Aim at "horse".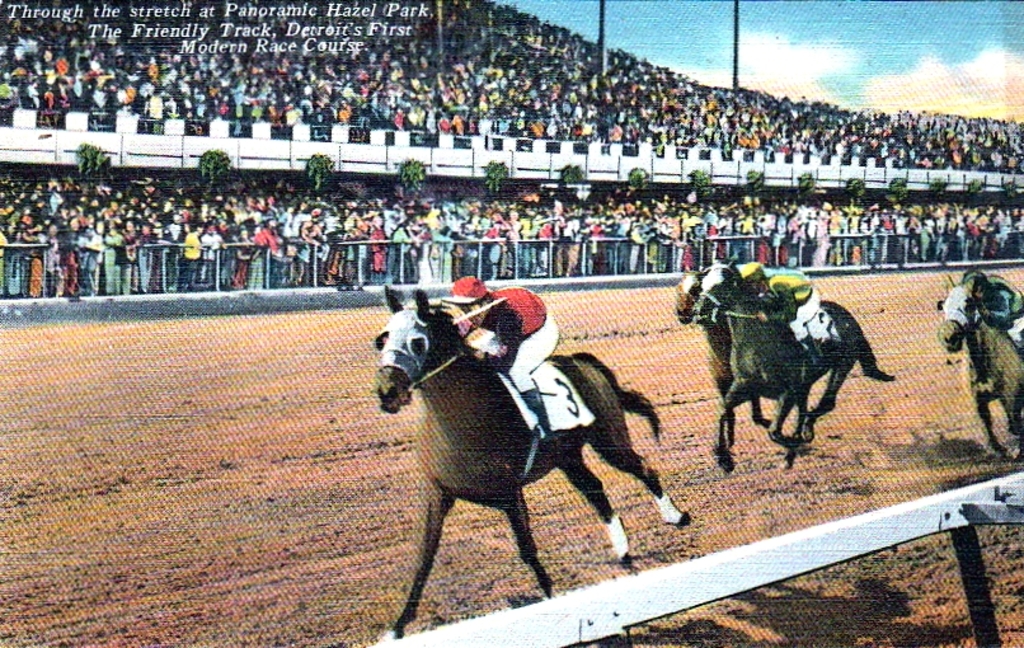
Aimed at <bbox>687, 254, 901, 475</bbox>.
